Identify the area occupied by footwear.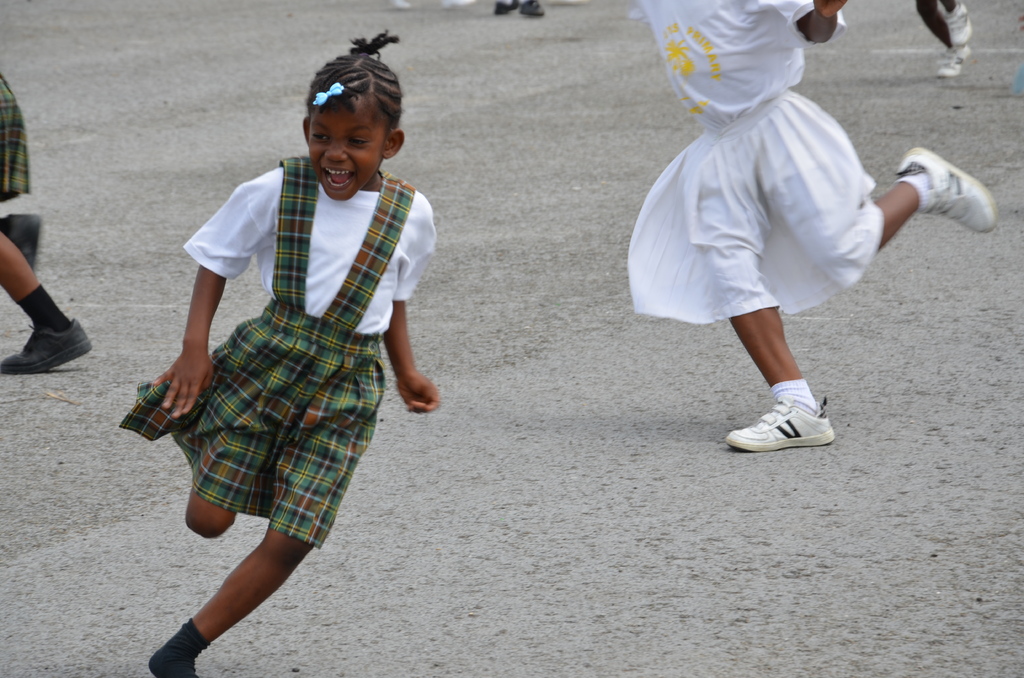
Area: 0:326:95:376.
